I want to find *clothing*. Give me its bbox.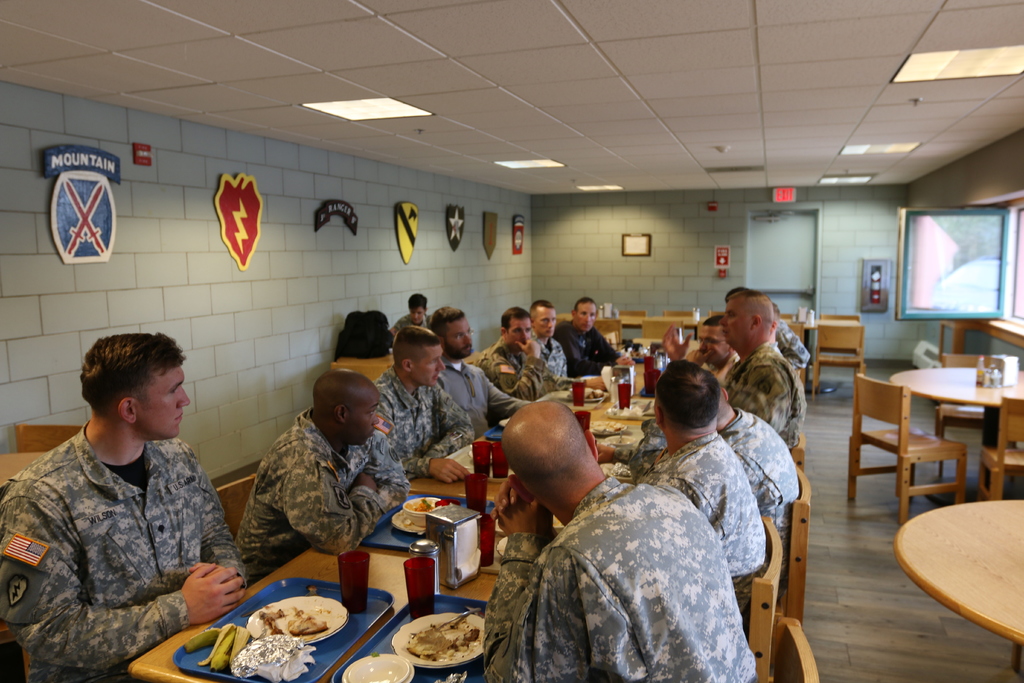
locate(712, 414, 801, 525).
